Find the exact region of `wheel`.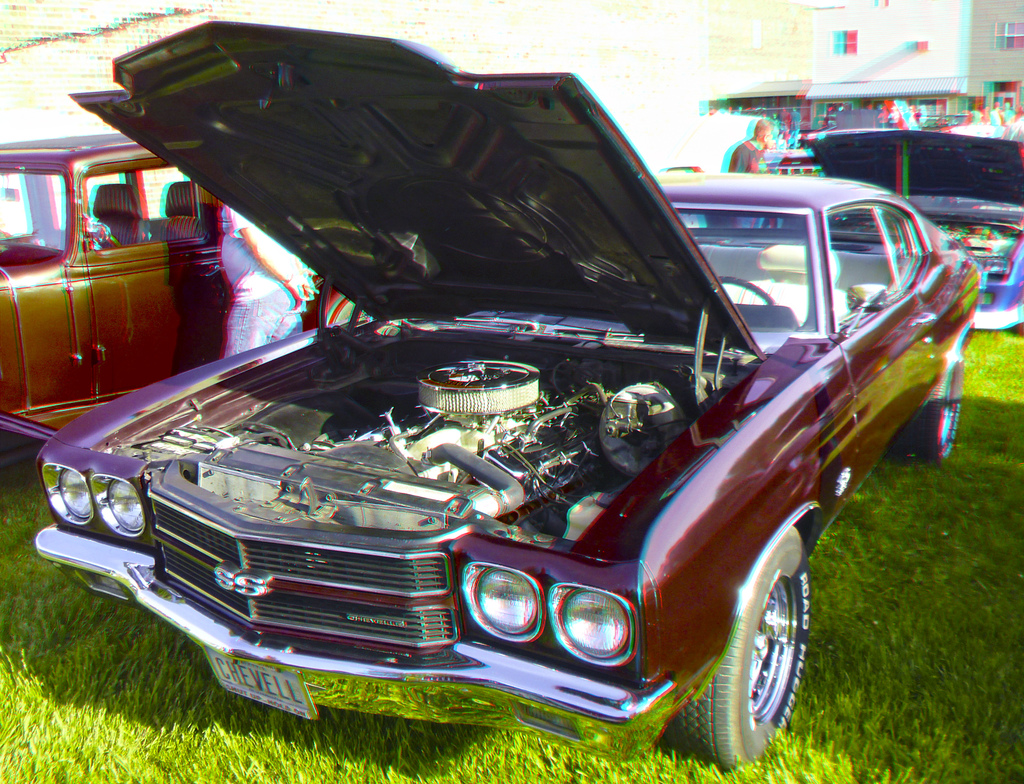
Exact region: bbox(686, 556, 810, 760).
